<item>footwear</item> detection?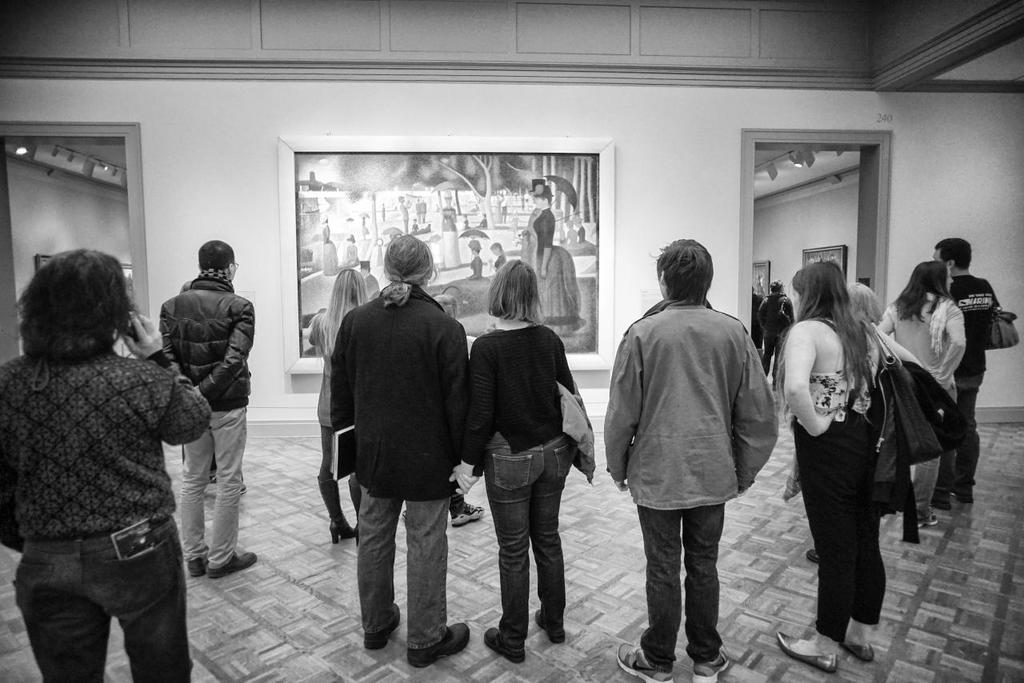
locate(835, 639, 875, 665)
